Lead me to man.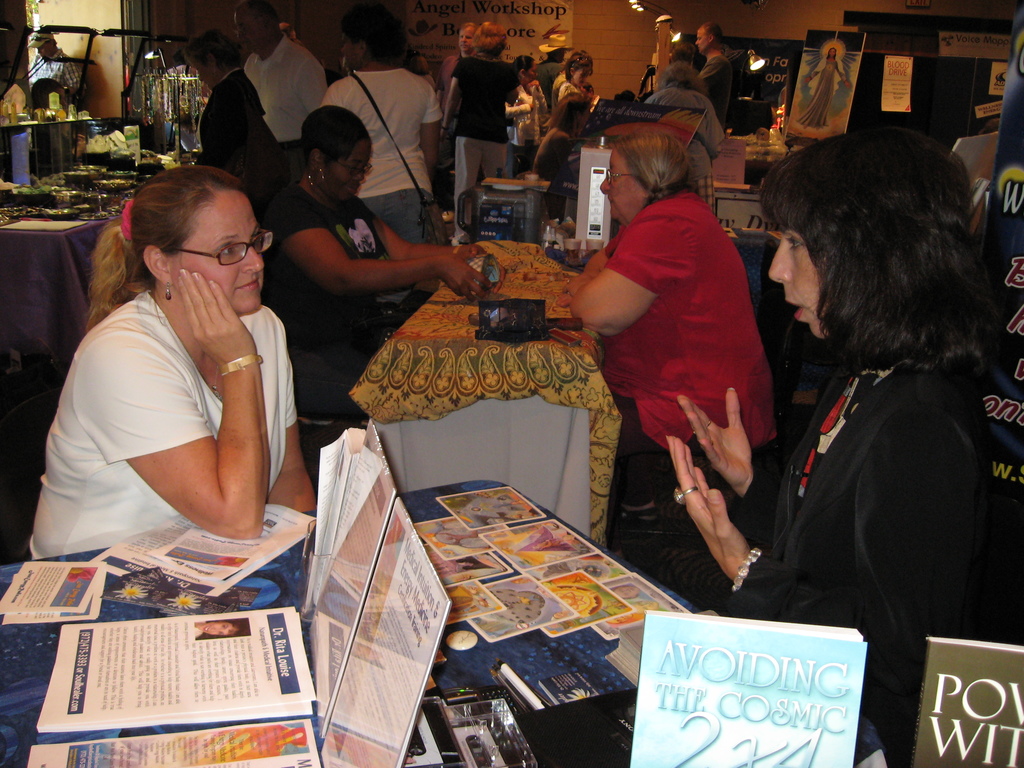
Lead to (x1=33, y1=29, x2=81, y2=101).
